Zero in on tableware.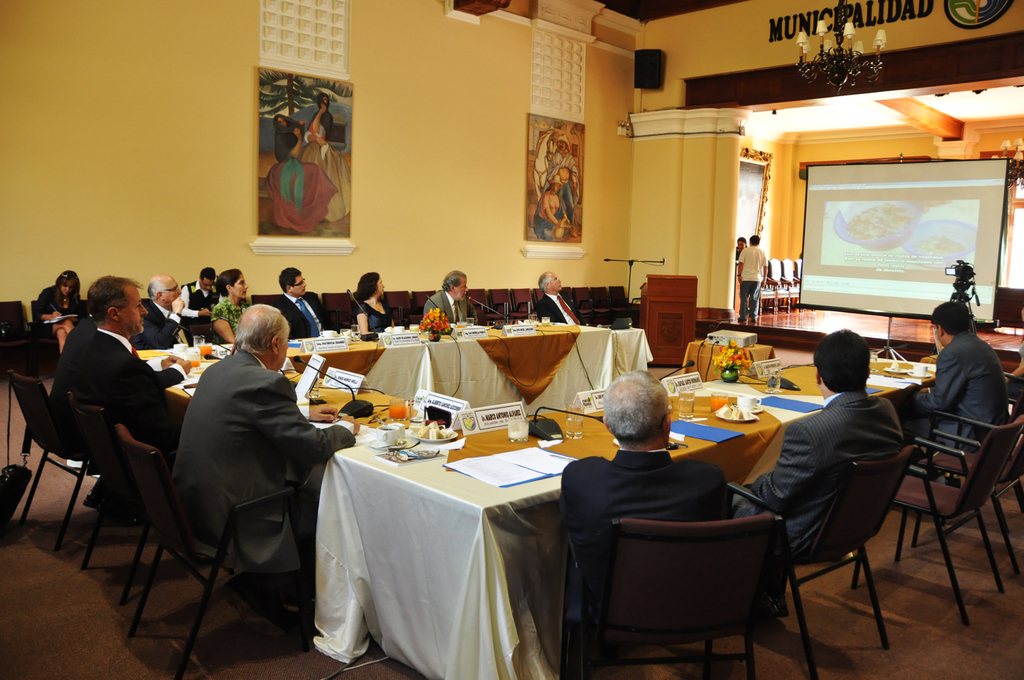
Zeroed in: bbox(543, 317, 545, 323).
